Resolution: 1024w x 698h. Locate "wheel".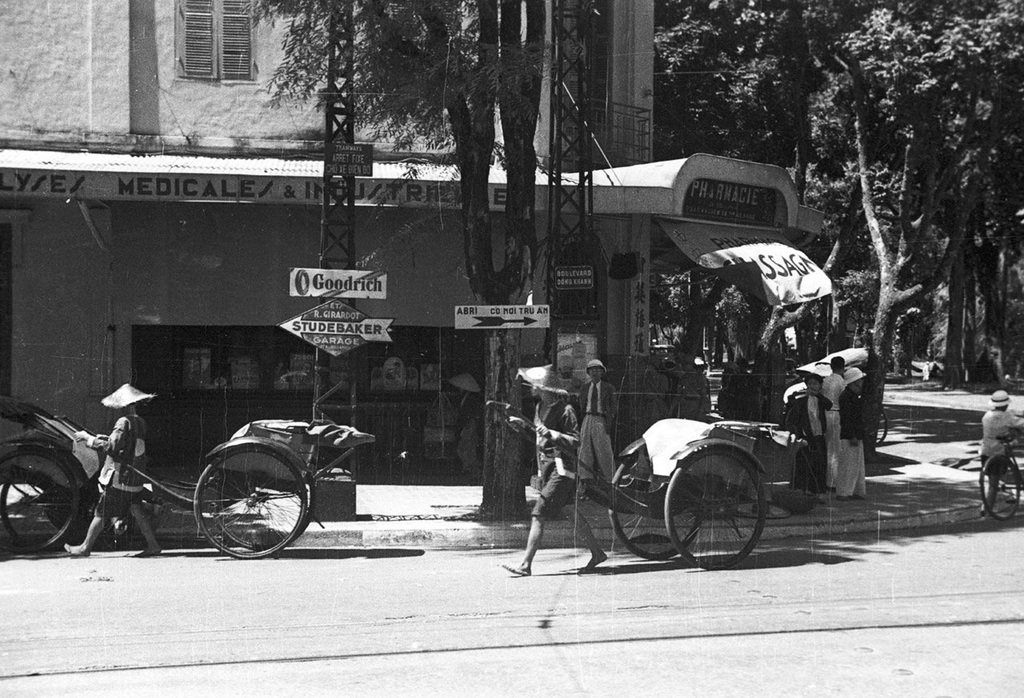
pyautogui.locateOnScreen(876, 407, 890, 447).
